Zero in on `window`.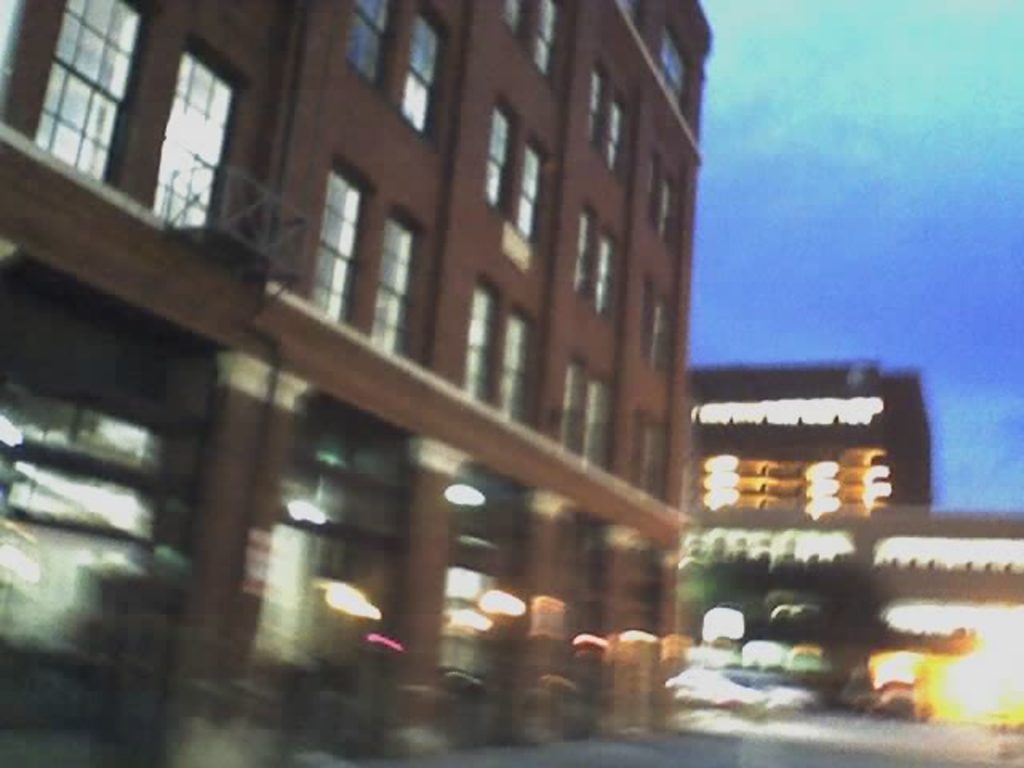
Zeroed in: [549, 358, 586, 454].
